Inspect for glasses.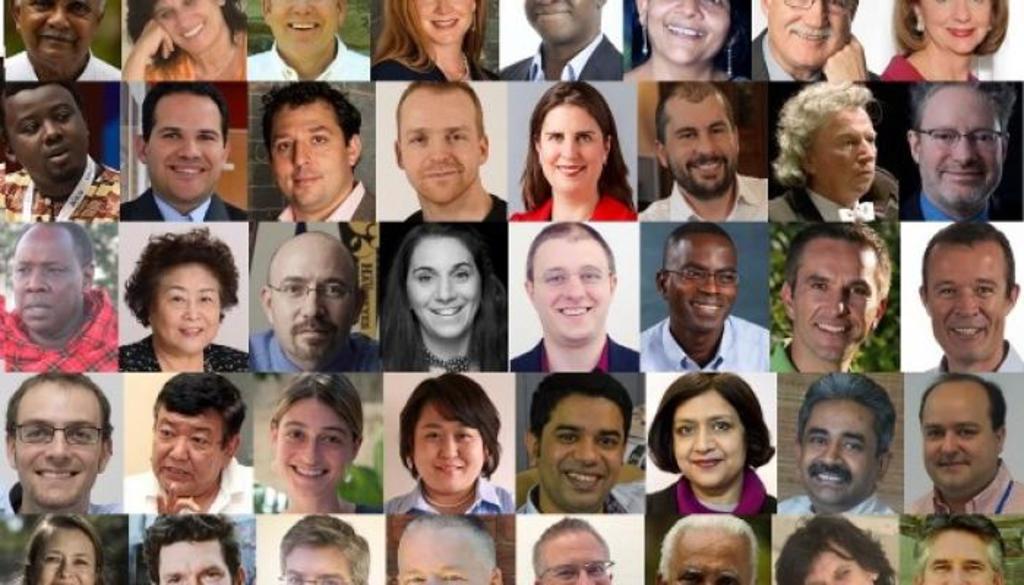
Inspection: [left=275, top=569, right=355, bottom=584].
